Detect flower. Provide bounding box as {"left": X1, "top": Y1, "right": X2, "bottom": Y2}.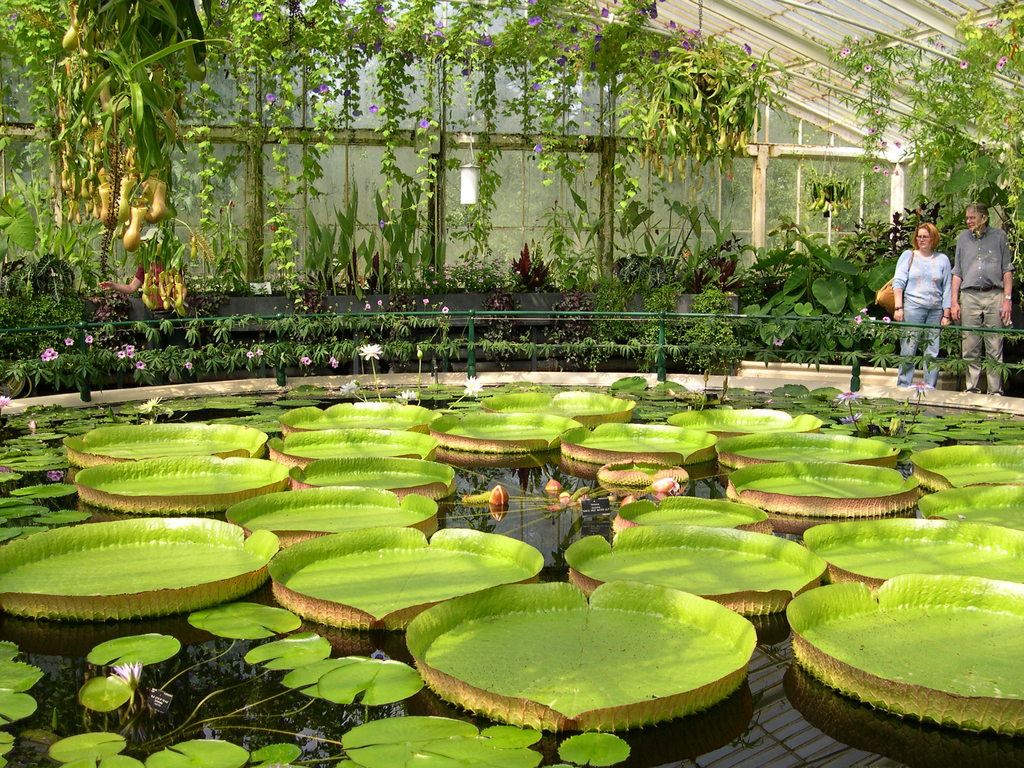
{"left": 422, "top": 297, "right": 427, "bottom": 303}.
